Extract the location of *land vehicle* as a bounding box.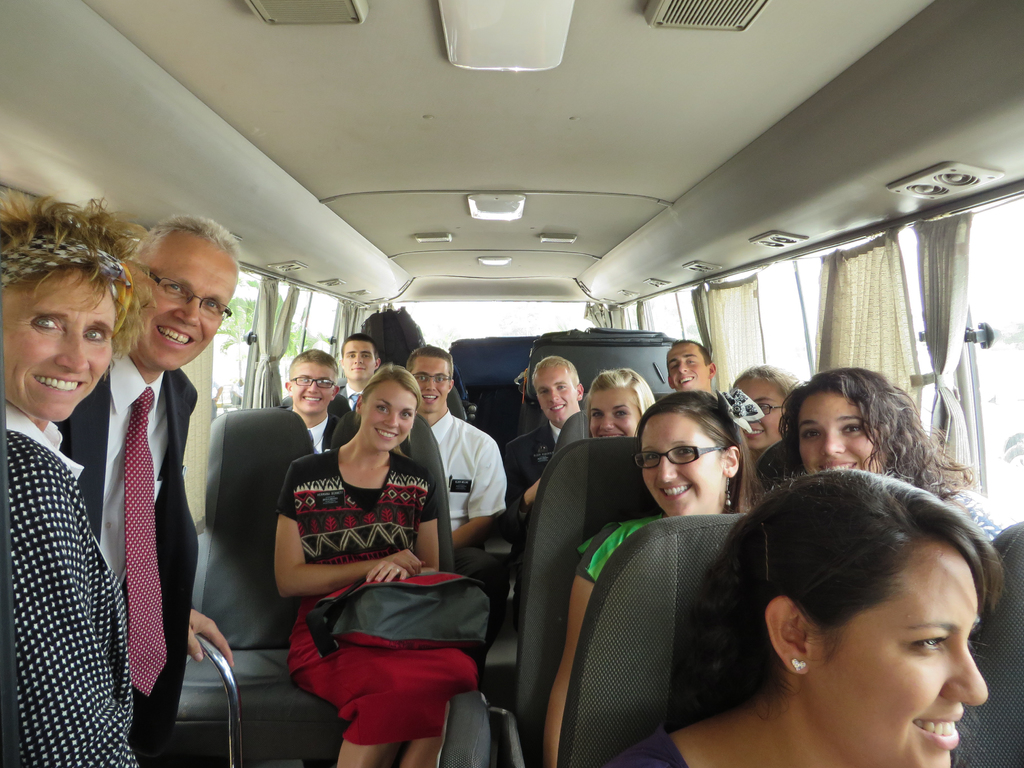
[0,0,1023,767].
